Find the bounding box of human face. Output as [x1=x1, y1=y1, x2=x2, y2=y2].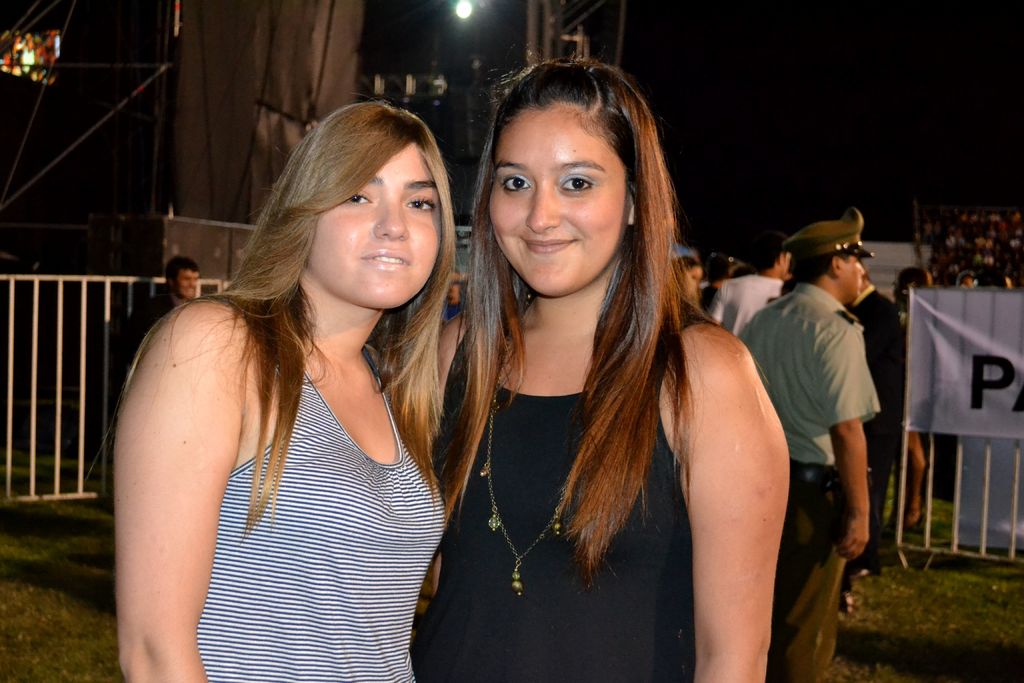
[x1=684, y1=265, x2=704, y2=295].
